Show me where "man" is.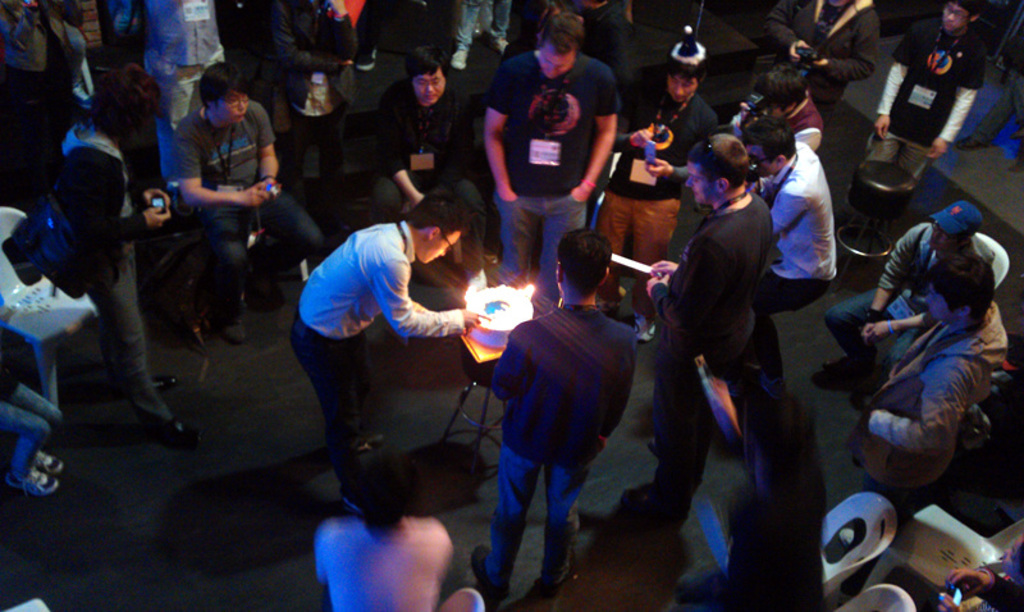
"man" is at 819:197:983:398.
